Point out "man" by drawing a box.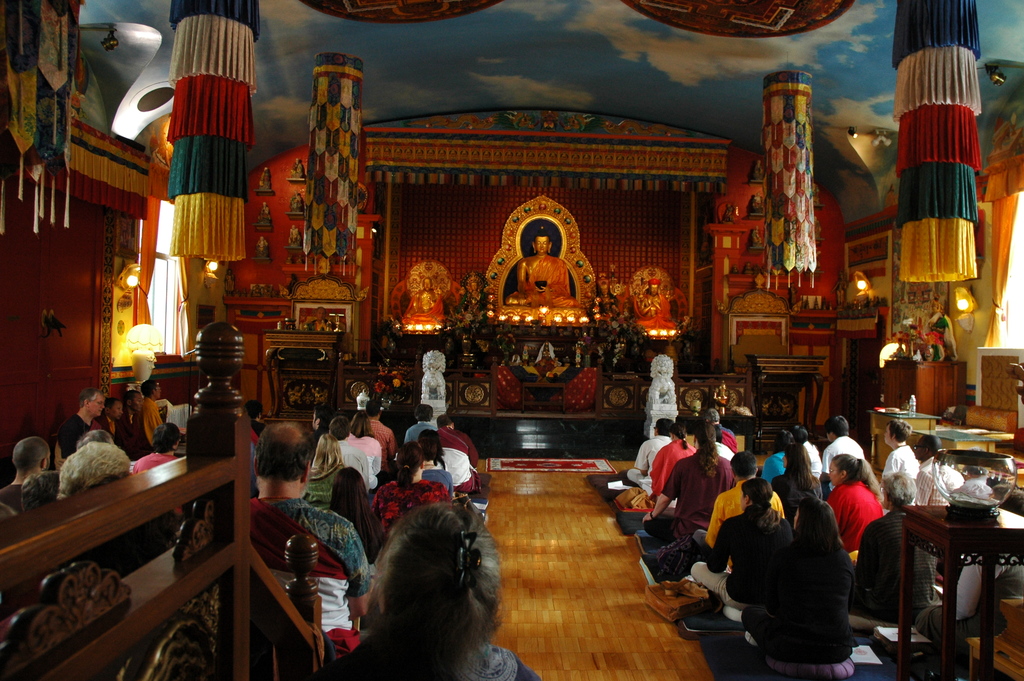
{"x1": 343, "y1": 413, "x2": 381, "y2": 475}.
